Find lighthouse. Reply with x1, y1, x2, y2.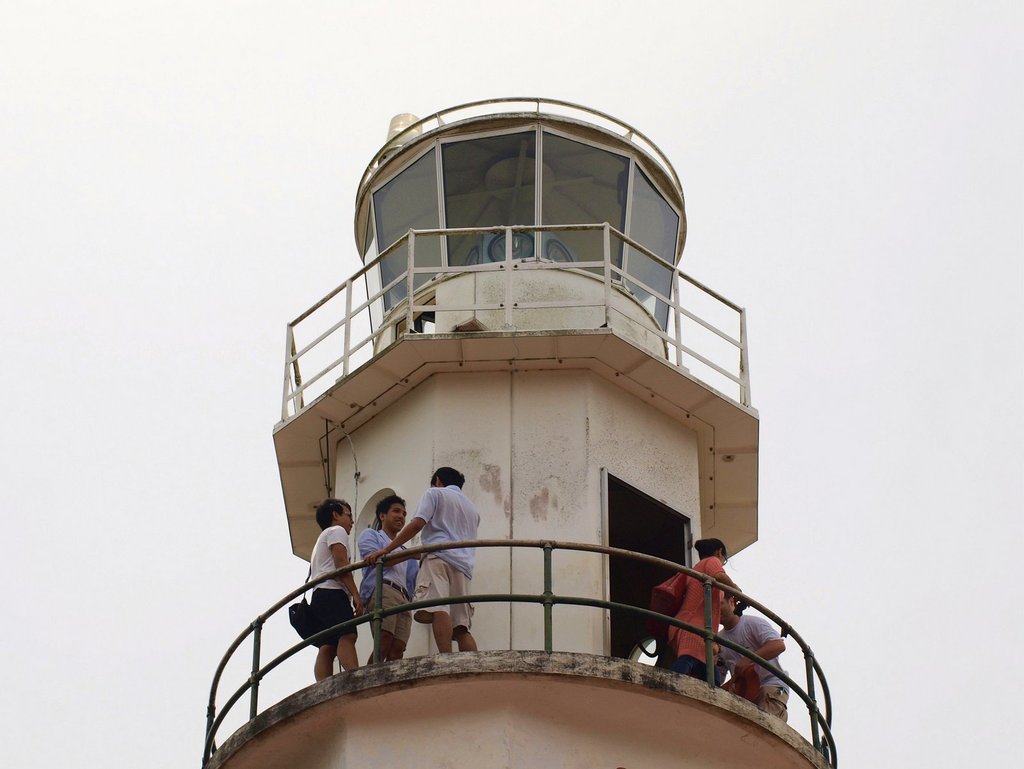
227, 40, 783, 733.
